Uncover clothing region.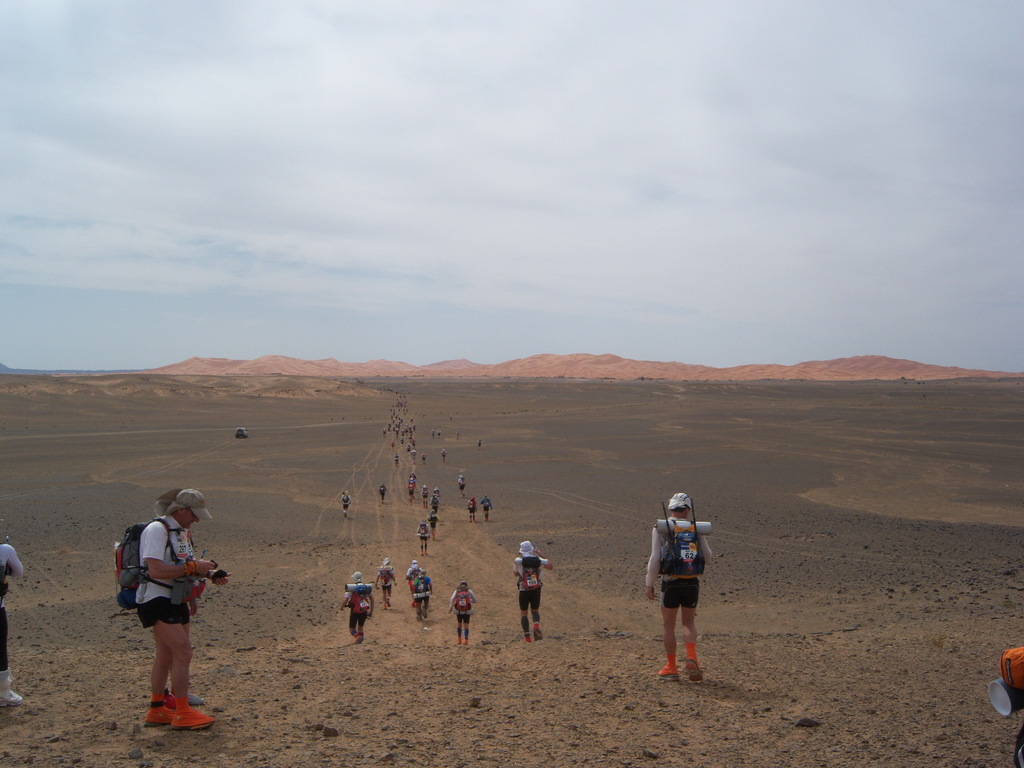
Uncovered: box(380, 486, 386, 495).
